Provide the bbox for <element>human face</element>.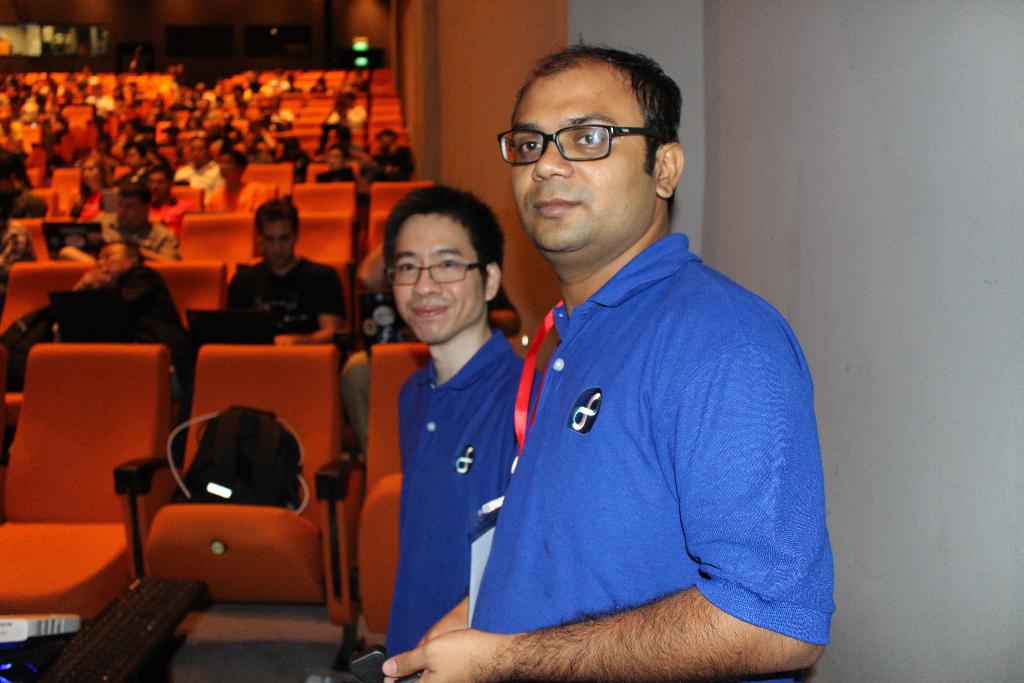
82/160/100/185.
